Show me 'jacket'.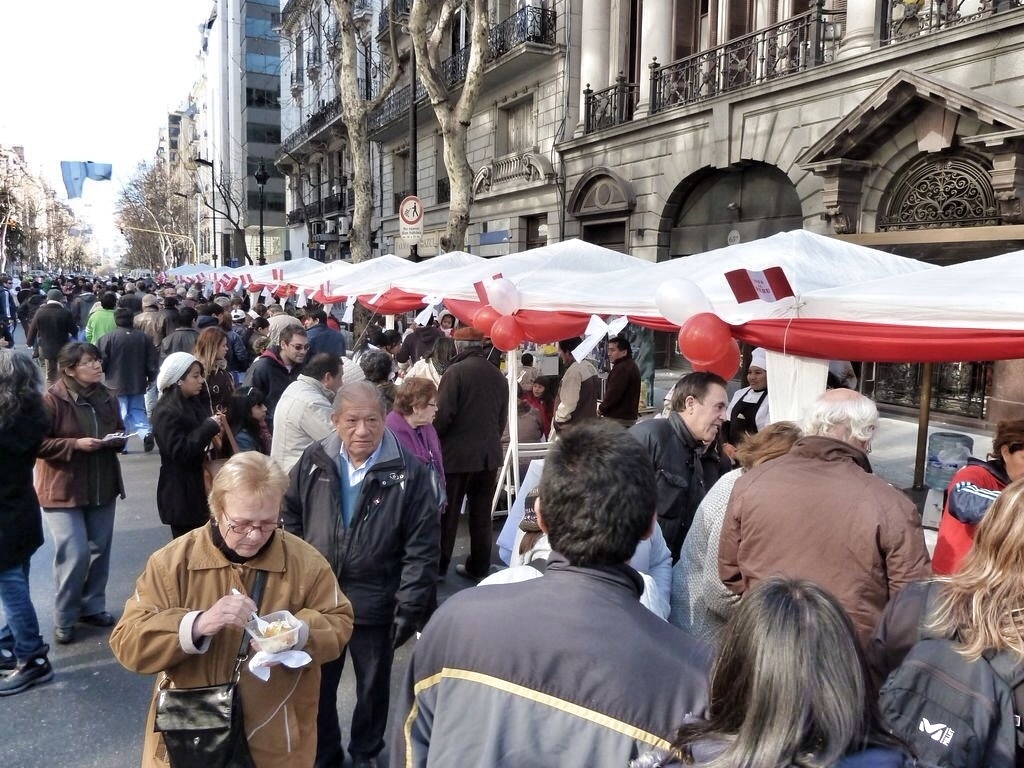
'jacket' is here: {"left": 35, "top": 377, "right": 127, "bottom": 509}.
